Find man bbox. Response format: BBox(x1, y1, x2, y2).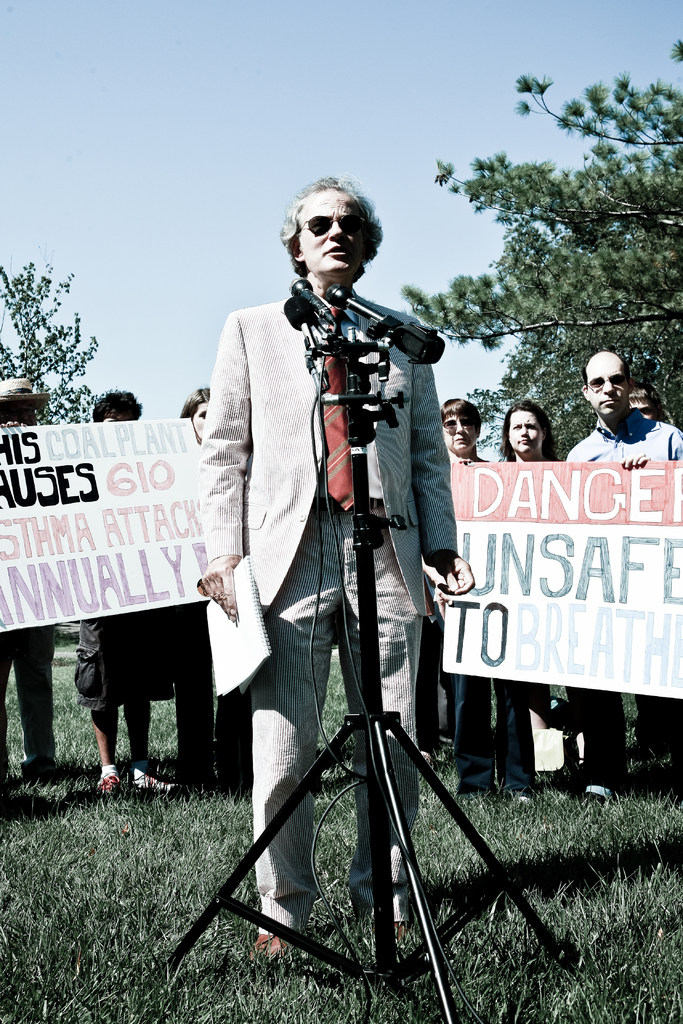
BBox(561, 349, 682, 790).
